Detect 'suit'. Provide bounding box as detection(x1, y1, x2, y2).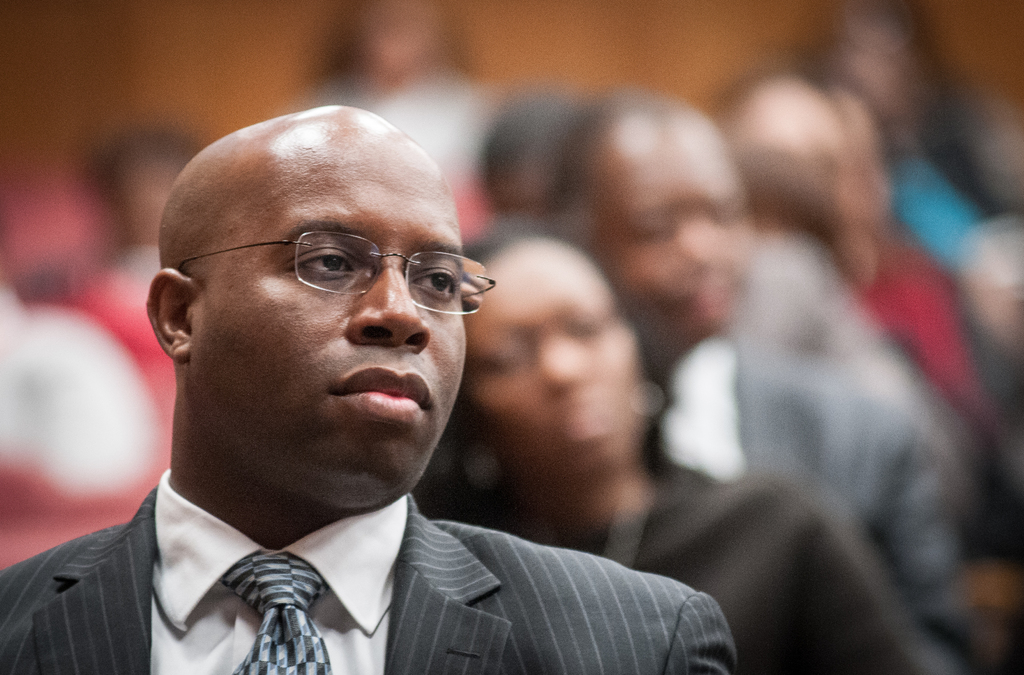
detection(503, 464, 964, 674).
